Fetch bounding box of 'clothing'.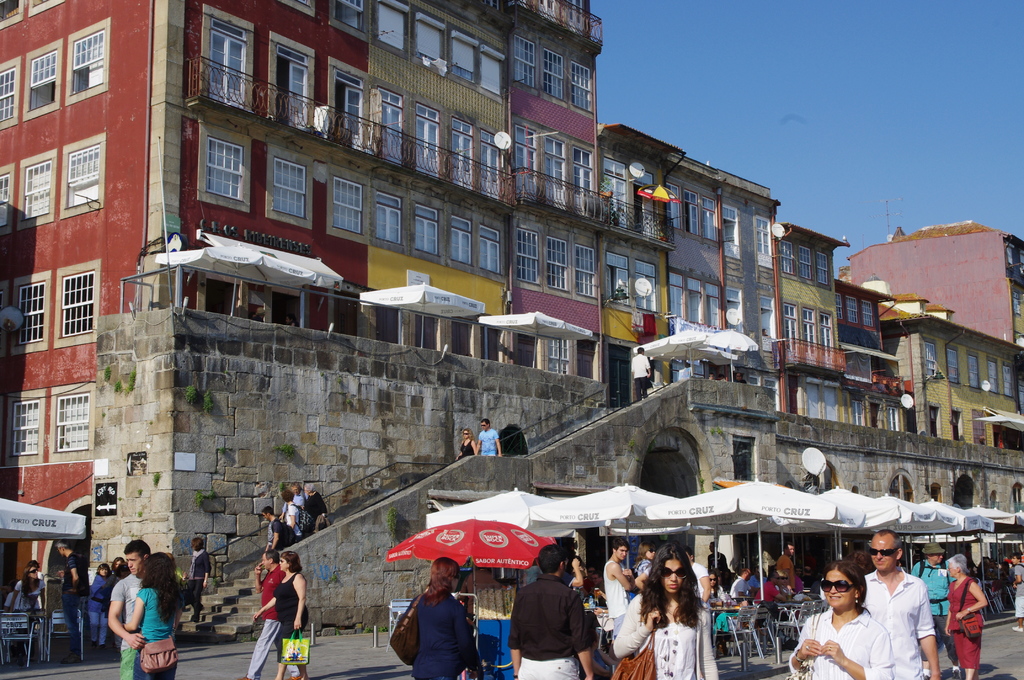
Bbox: 303,489,325,522.
